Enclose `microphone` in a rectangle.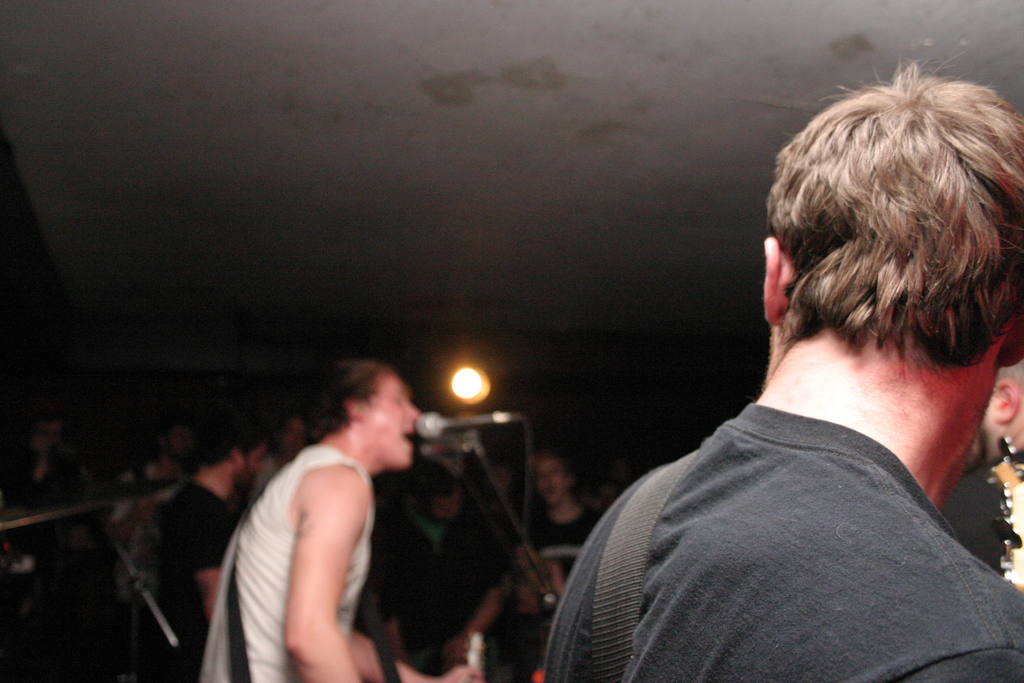
region(414, 406, 515, 450).
